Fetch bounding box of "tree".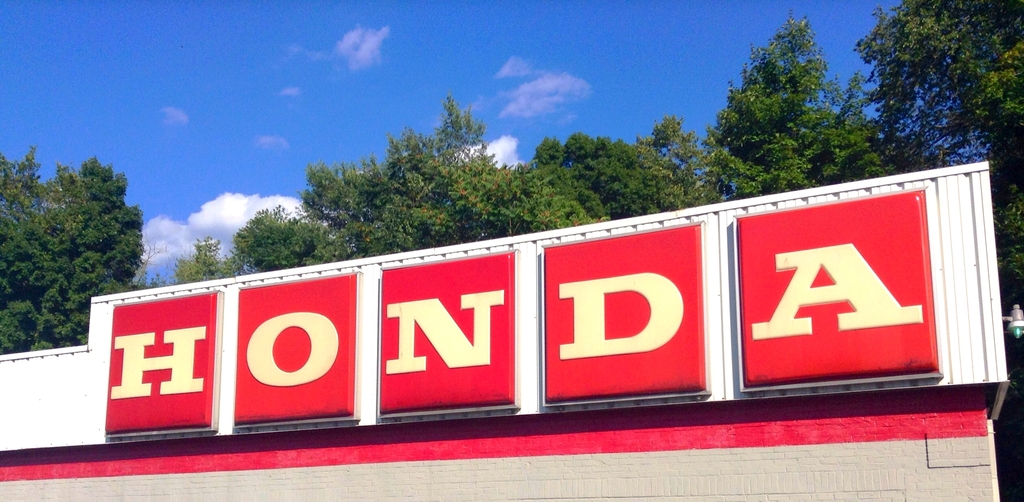
Bbox: {"x1": 428, "y1": 143, "x2": 600, "y2": 230}.
